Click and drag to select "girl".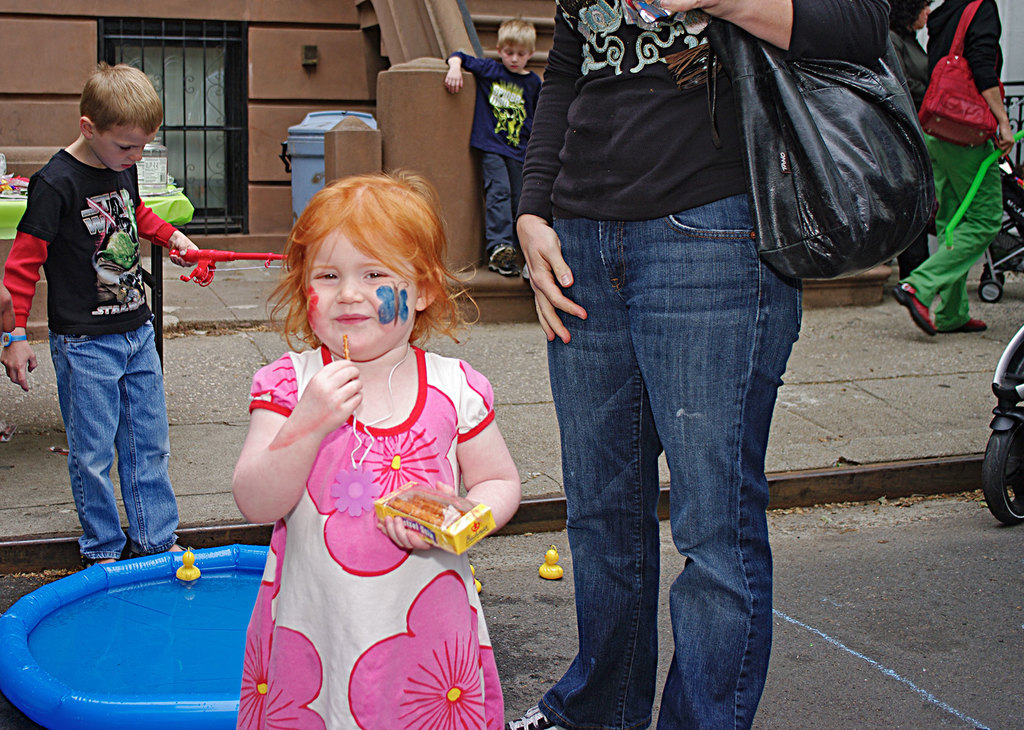
Selection: bbox(231, 174, 522, 729).
